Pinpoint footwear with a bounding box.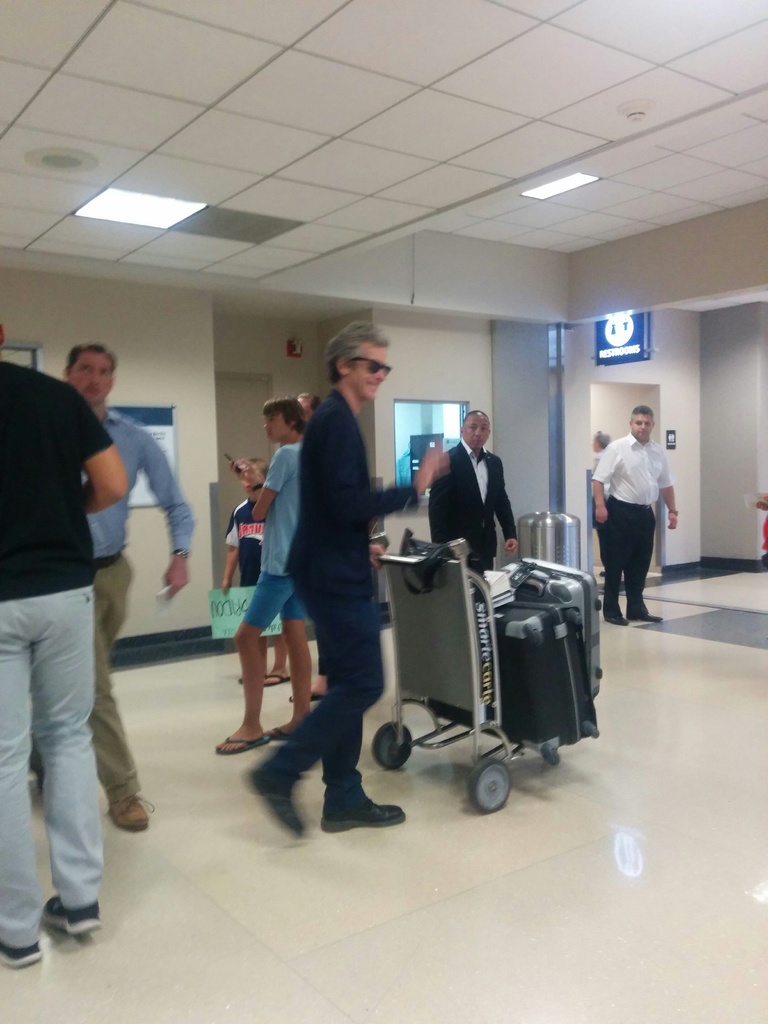
x1=301 y1=765 x2=397 y2=836.
